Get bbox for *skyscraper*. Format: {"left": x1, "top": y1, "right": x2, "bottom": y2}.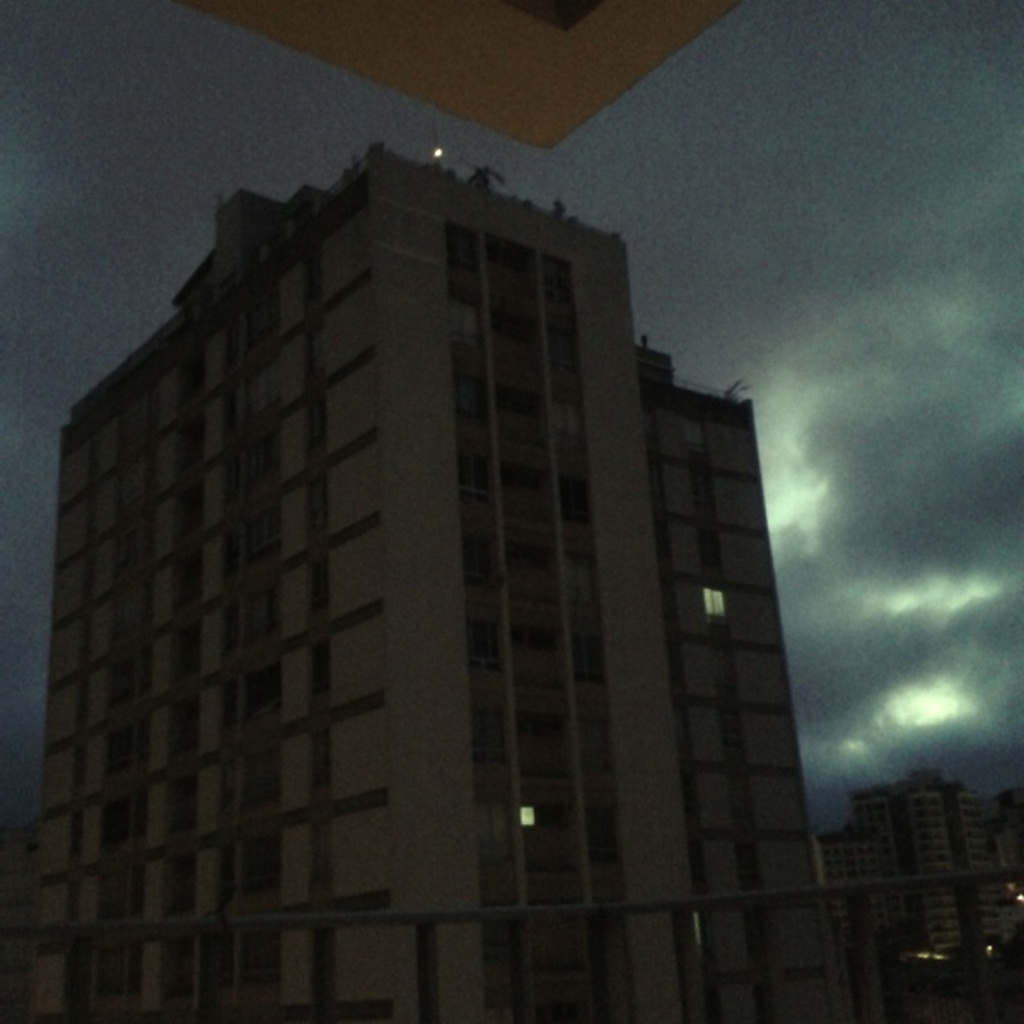
{"left": 15, "top": 133, "right": 833, "bottom": 1022}.
